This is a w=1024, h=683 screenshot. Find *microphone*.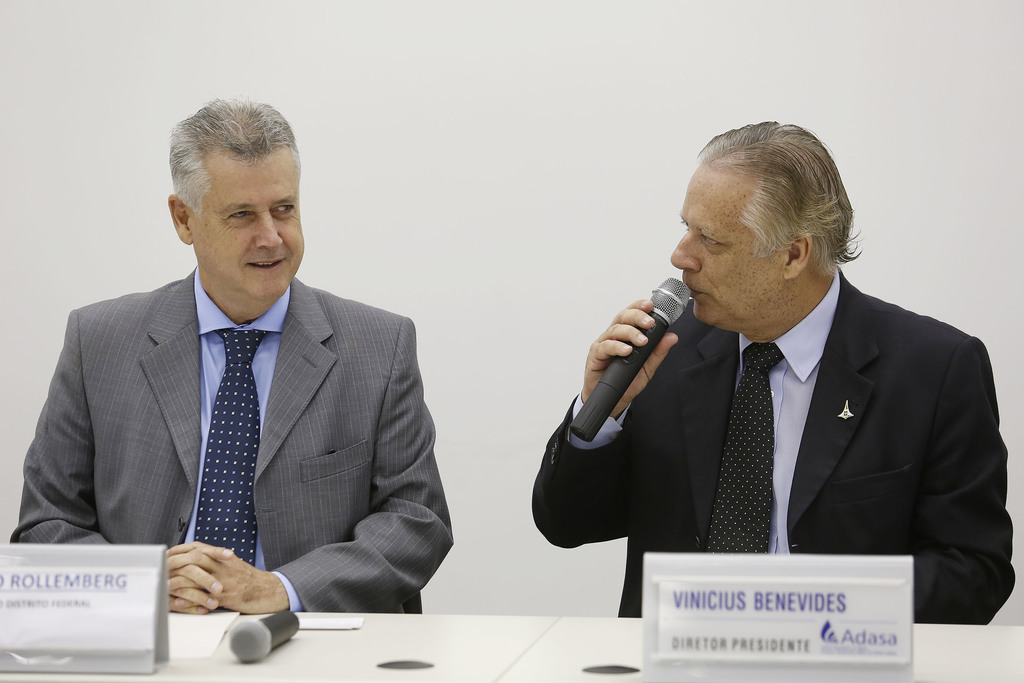
Bounding box: (228, 605, 300, 662).
